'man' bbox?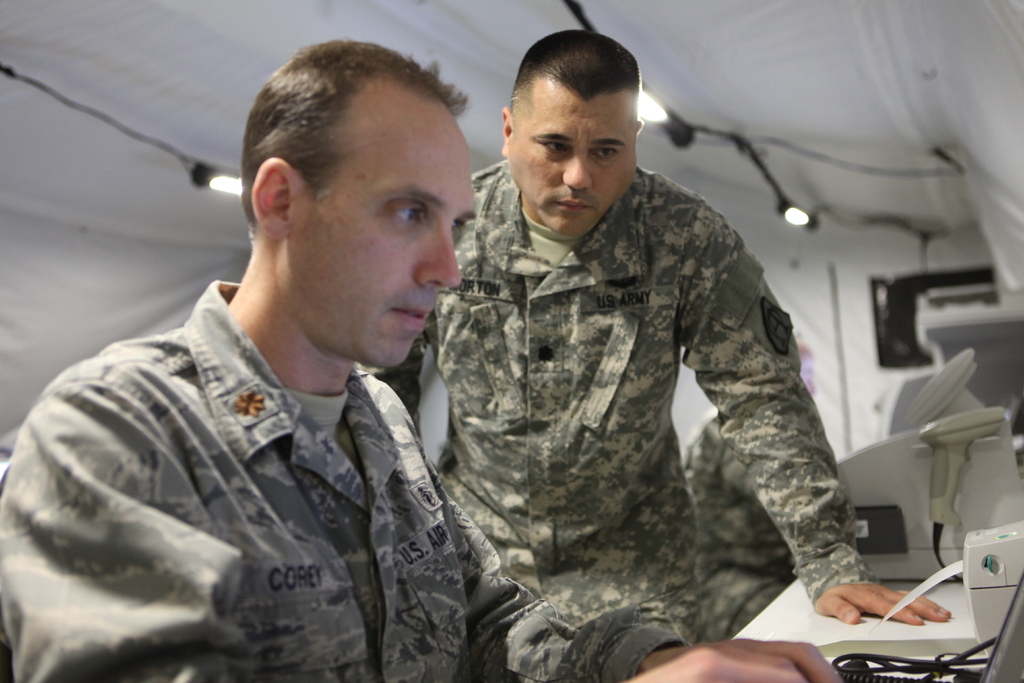
BBox(681, 331, 819, 644)
